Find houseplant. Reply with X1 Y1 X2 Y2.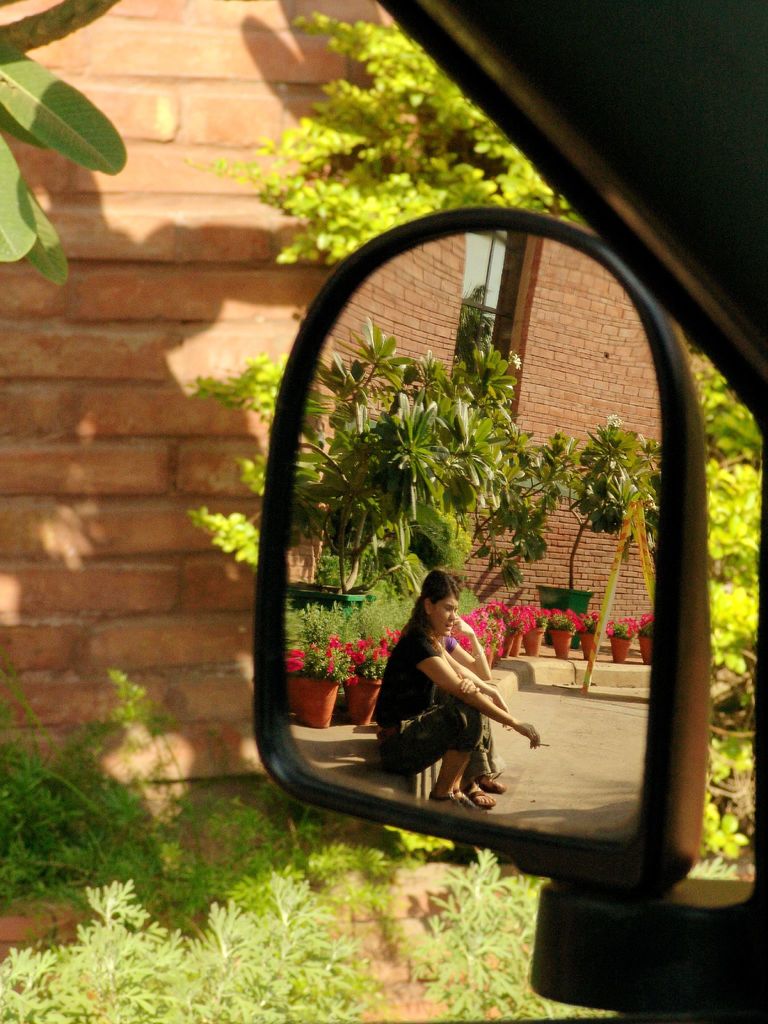
339 607 381 720.
